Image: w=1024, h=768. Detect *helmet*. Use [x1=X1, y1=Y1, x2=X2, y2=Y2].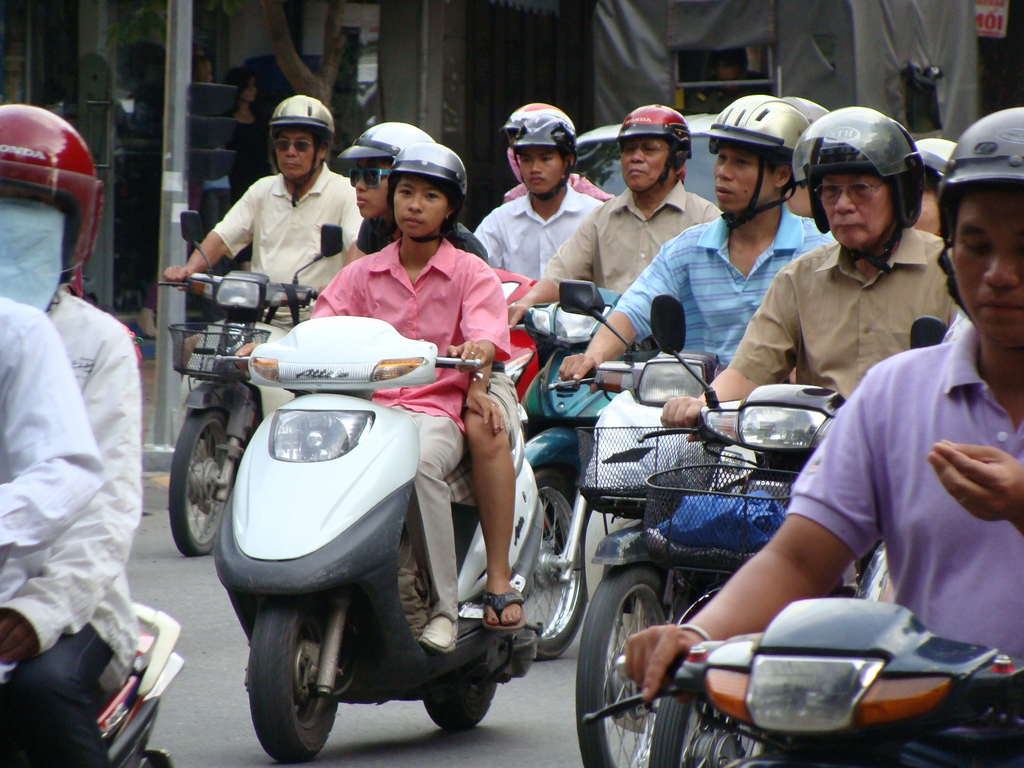
[x1=804, y1=106, x2=928, y2=258].
